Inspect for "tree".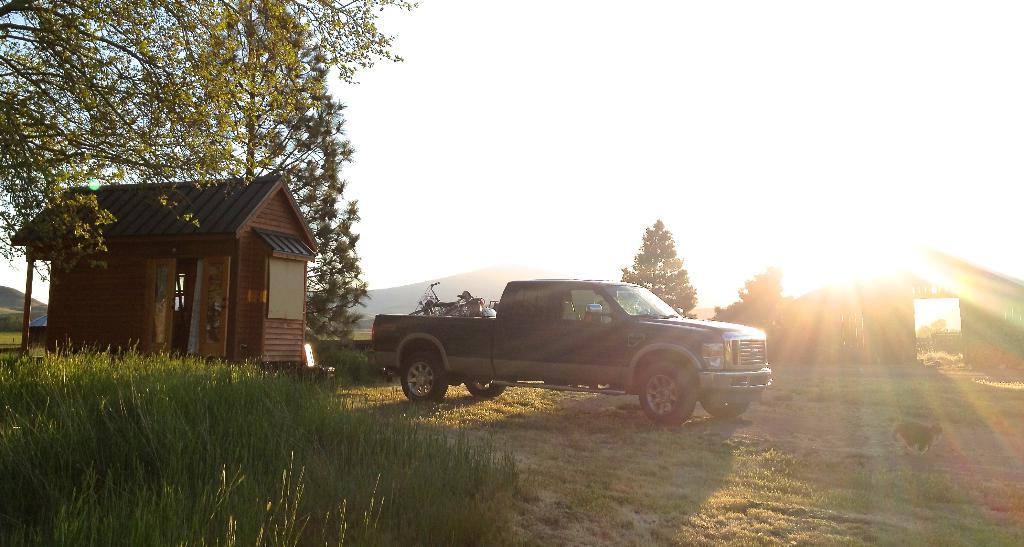
Inspection: <box>0,0,419,280</box>.
